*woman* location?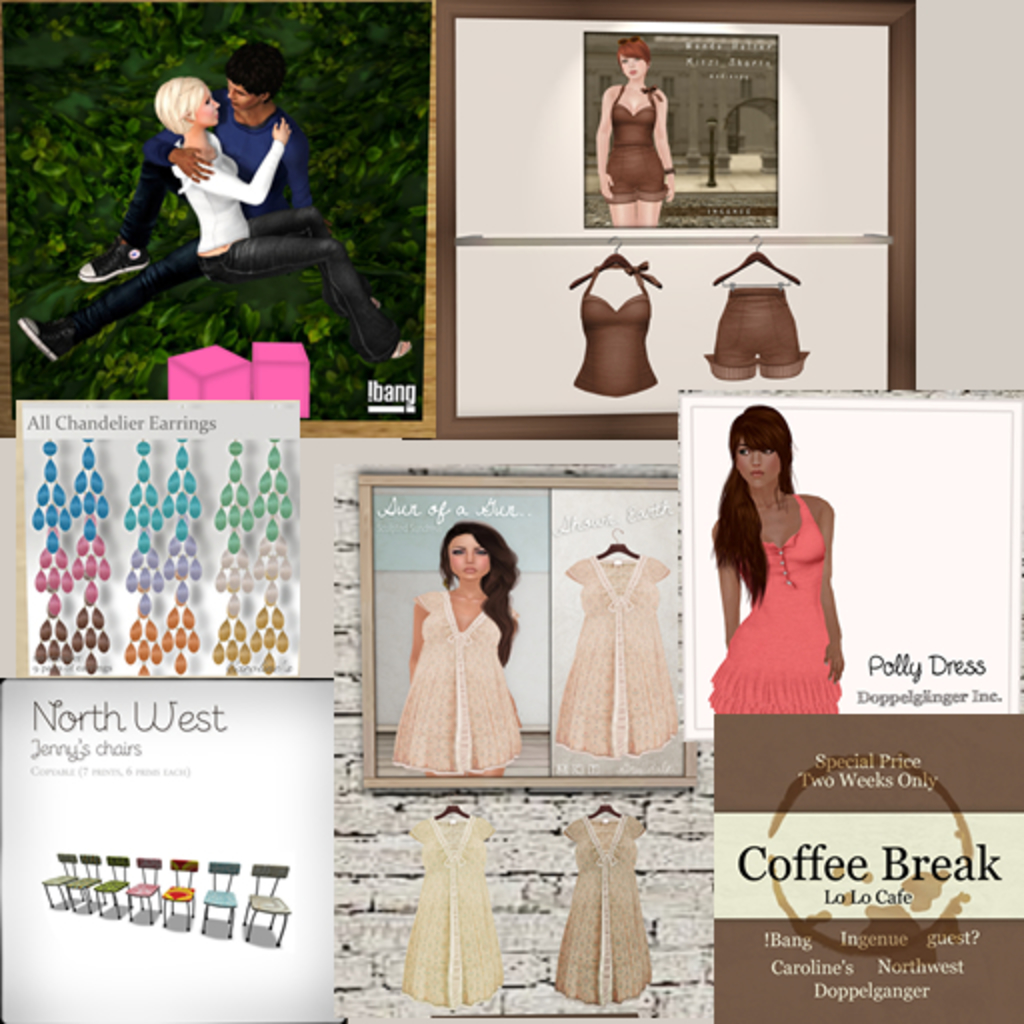
596:38:674:228
